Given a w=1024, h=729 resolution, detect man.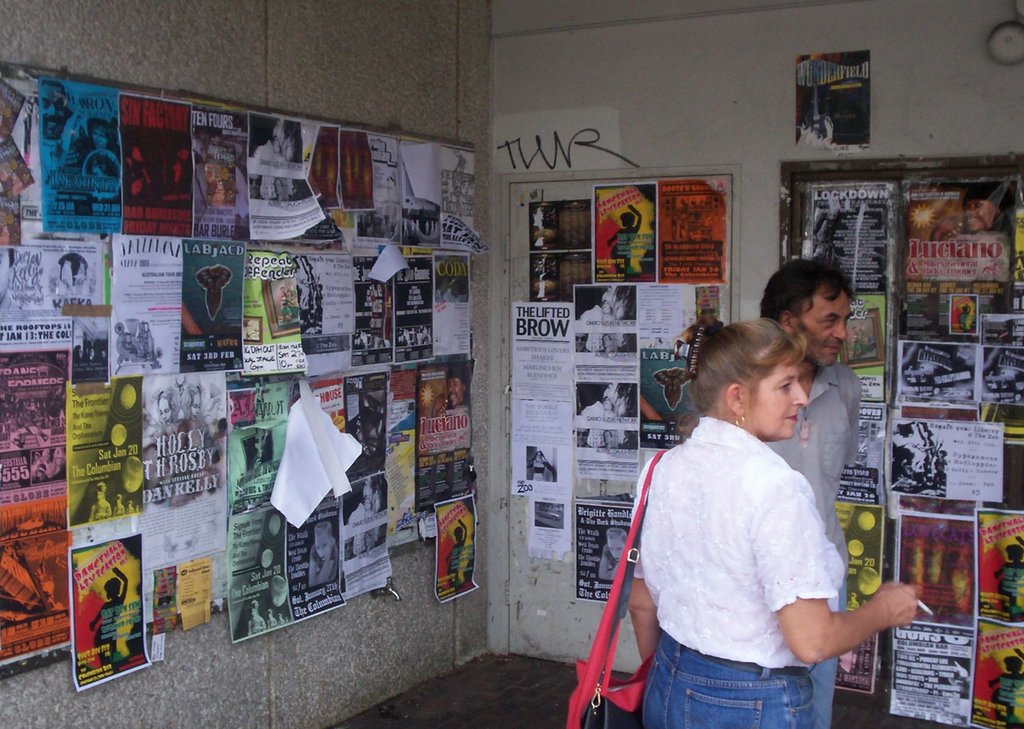
l=755, t=257, r=865, b=726.
